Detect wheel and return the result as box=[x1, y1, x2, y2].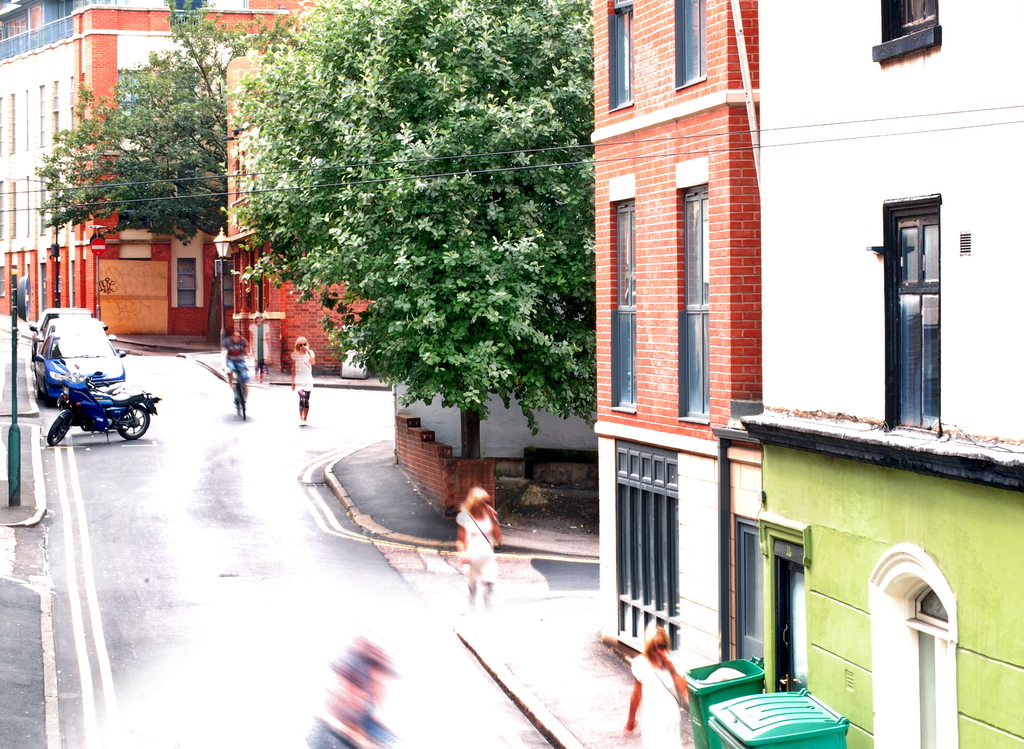
box=[45, 416, 69, 445].
